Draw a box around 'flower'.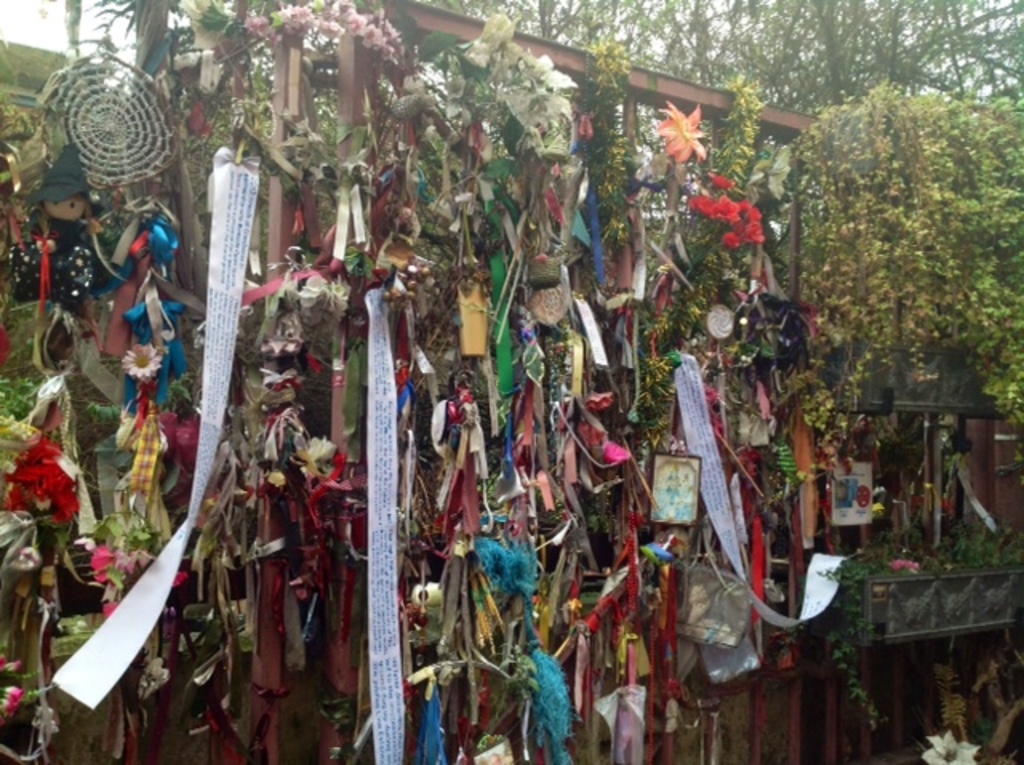
rect(525, 54, 582, 90).
